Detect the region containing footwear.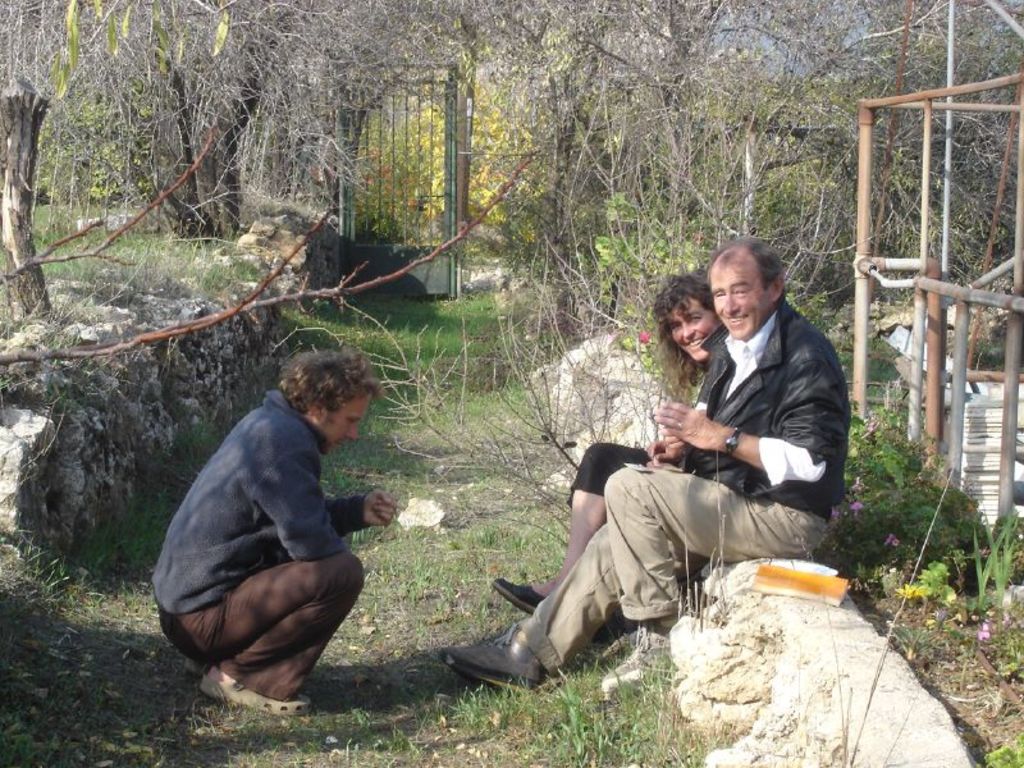
left=492, top=576, right=550, bottom=611.
